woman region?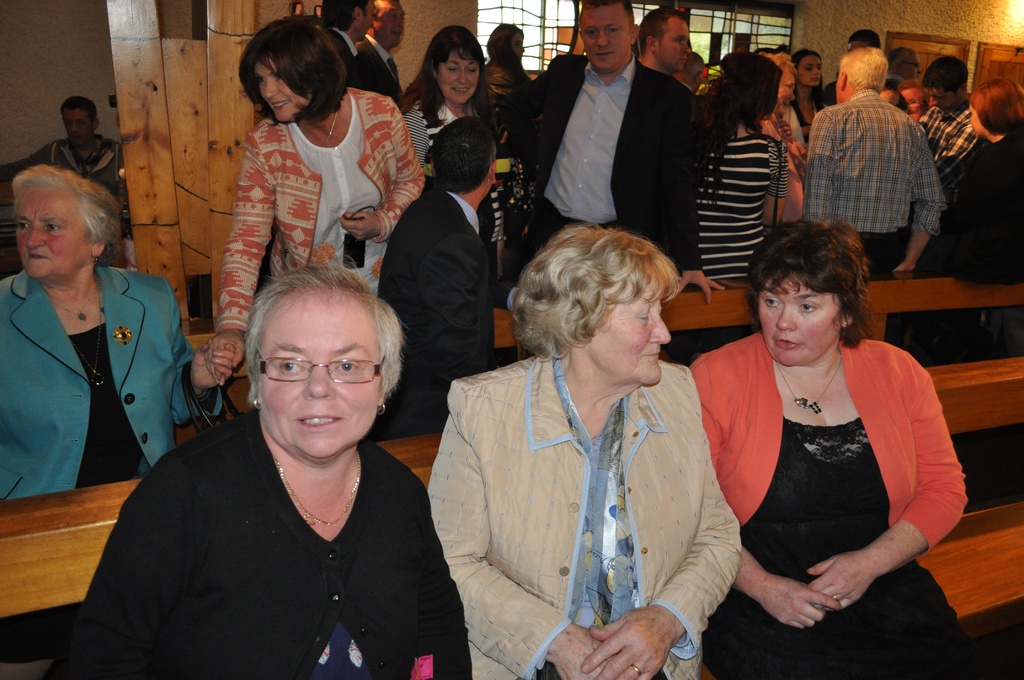
x1=425 y1=223 x2=740 y2=679
